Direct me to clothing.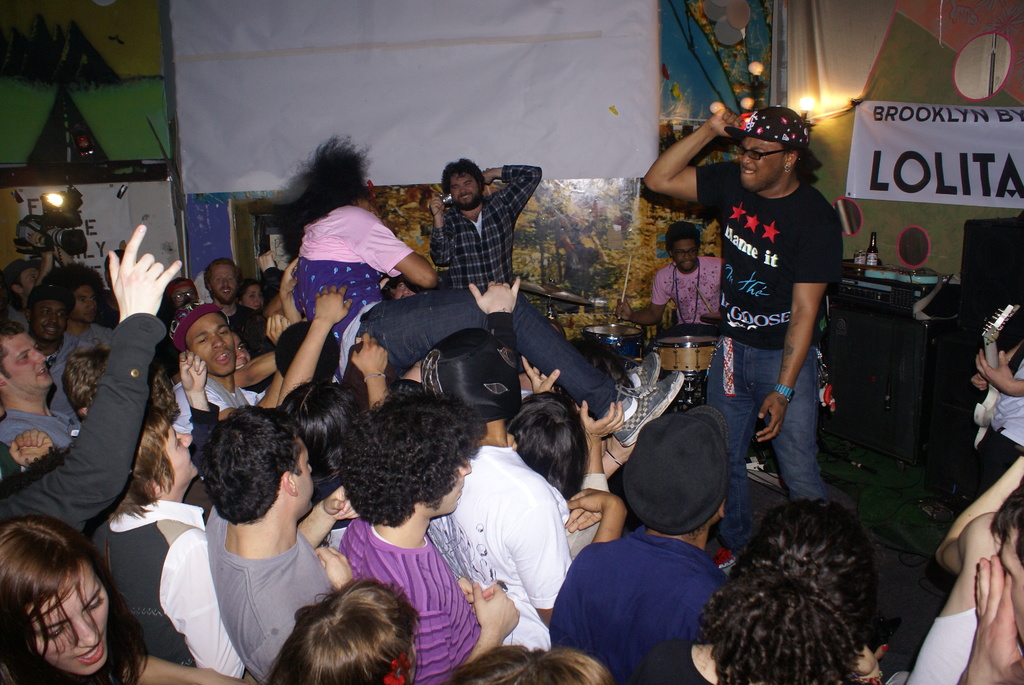
Direction: {"x1": 638, "y1": 261, "x2": 724, "y2": 318}.
